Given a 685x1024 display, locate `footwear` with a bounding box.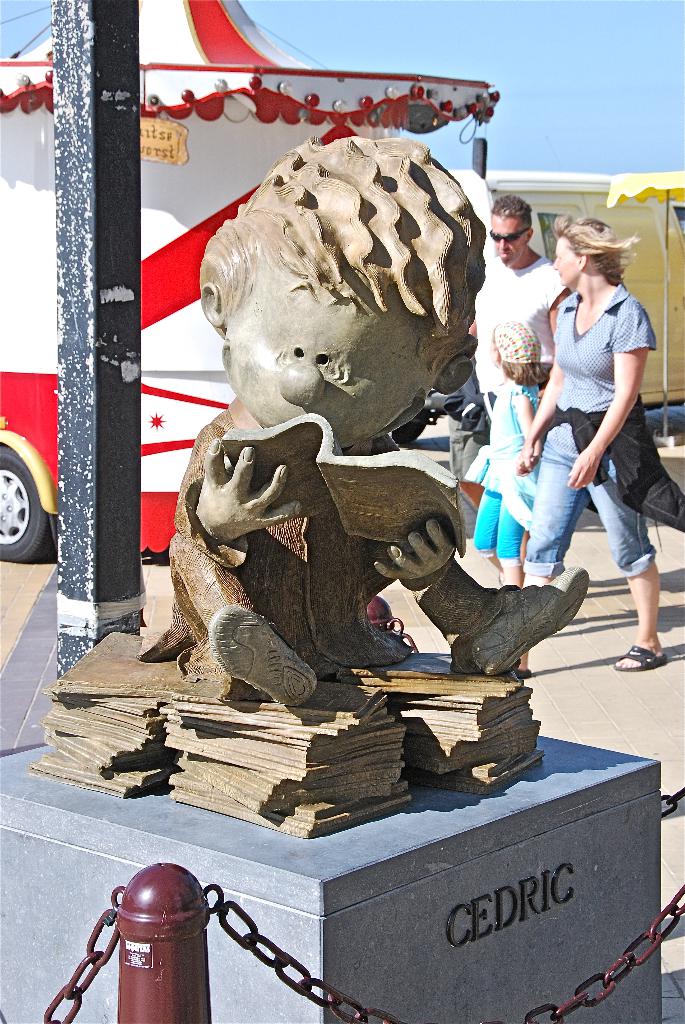
Located: <bbox>468, 566, 587, 669</bbox>.
